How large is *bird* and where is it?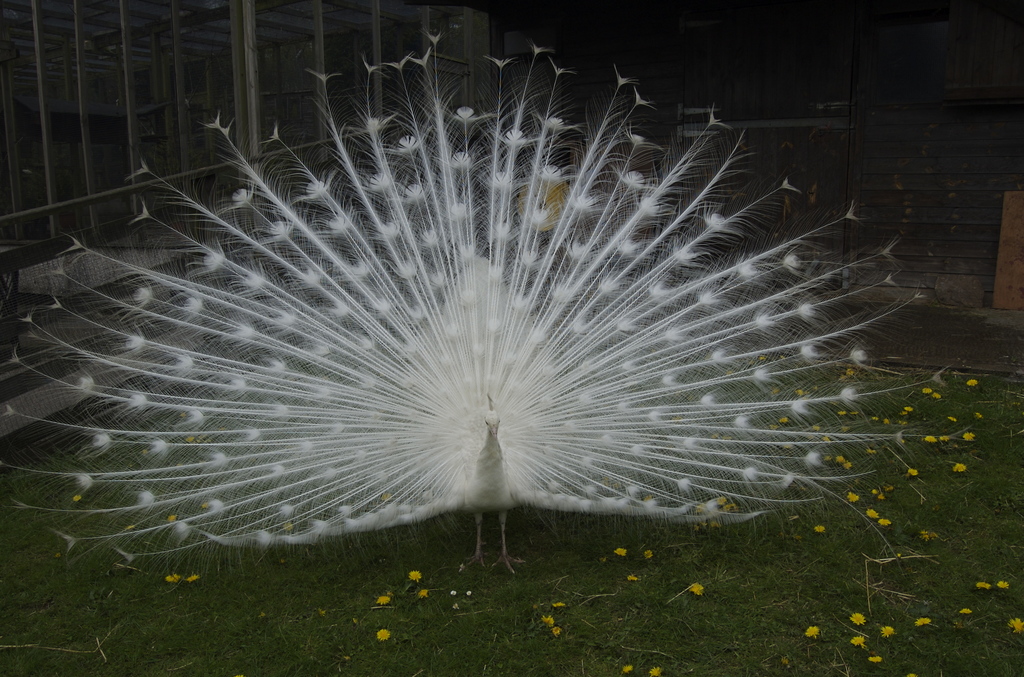
Bounding box: BBox(19, 71, 926, 518).
